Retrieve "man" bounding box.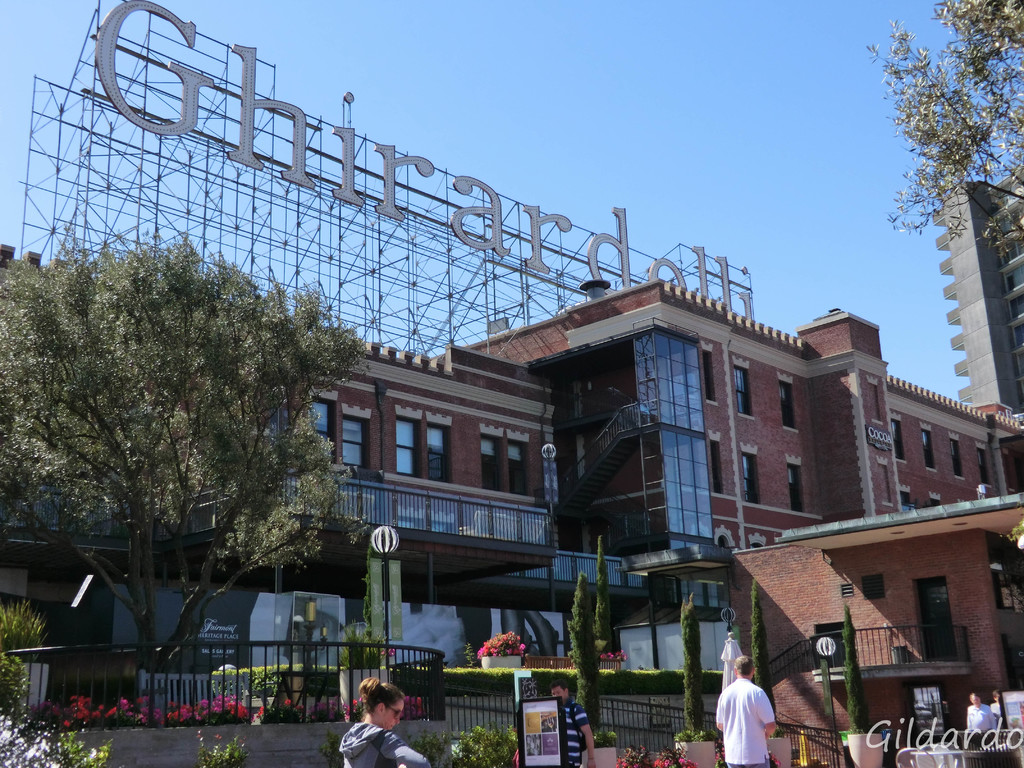
Bounding box: locate(965, 693, 996, 767).
